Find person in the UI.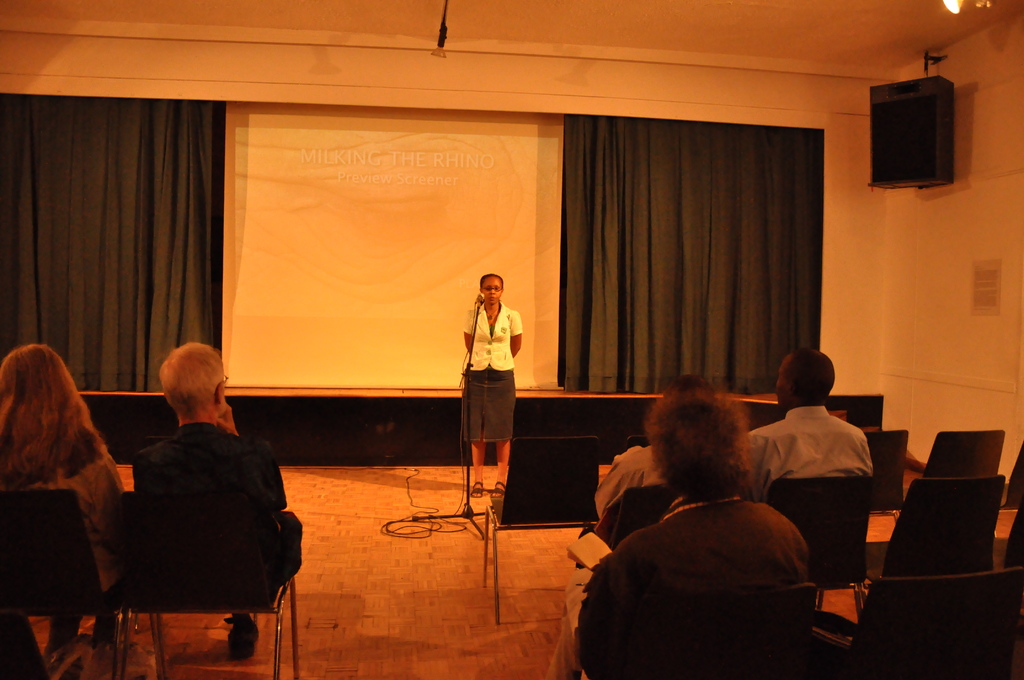
UI element at 751:347:883:491.
